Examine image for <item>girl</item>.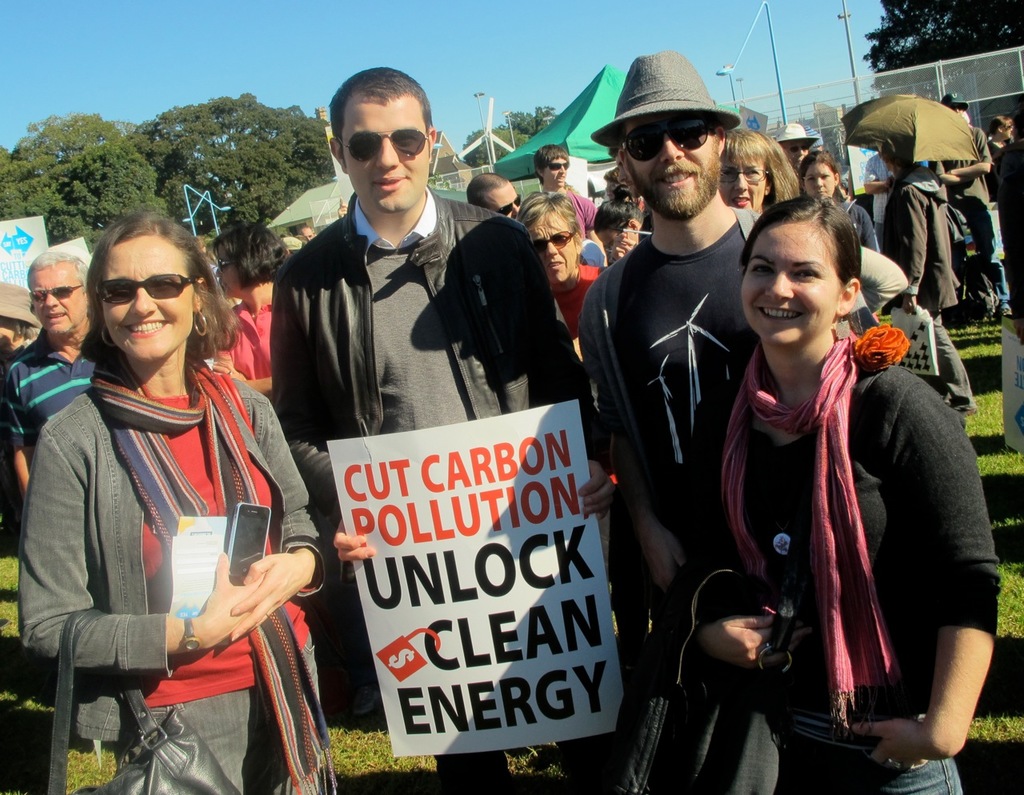
Examination result: <region>13, 209, 330, 794</region>.
